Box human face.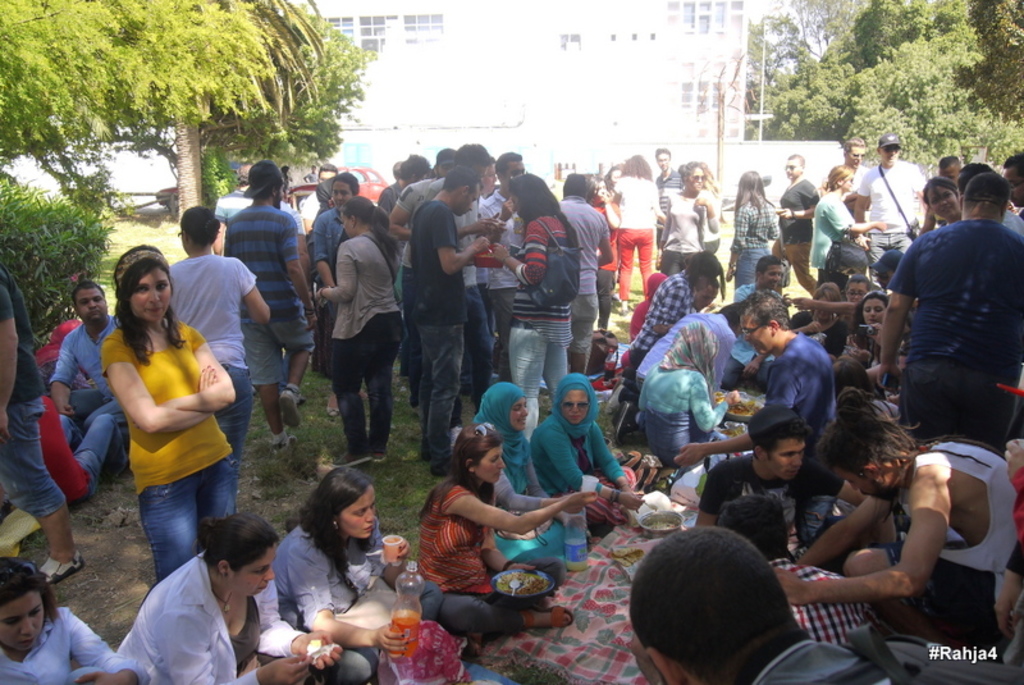
[512,398,525,426].
